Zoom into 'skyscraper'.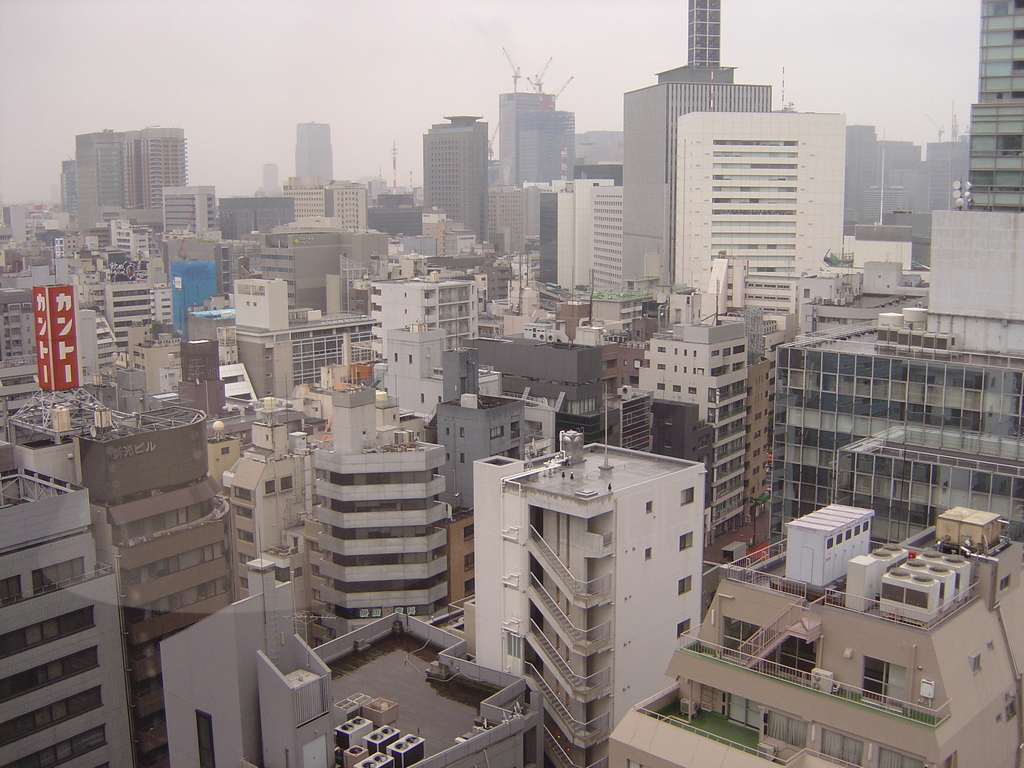
Zoom target: <box>957,0,1023,217</box>.
